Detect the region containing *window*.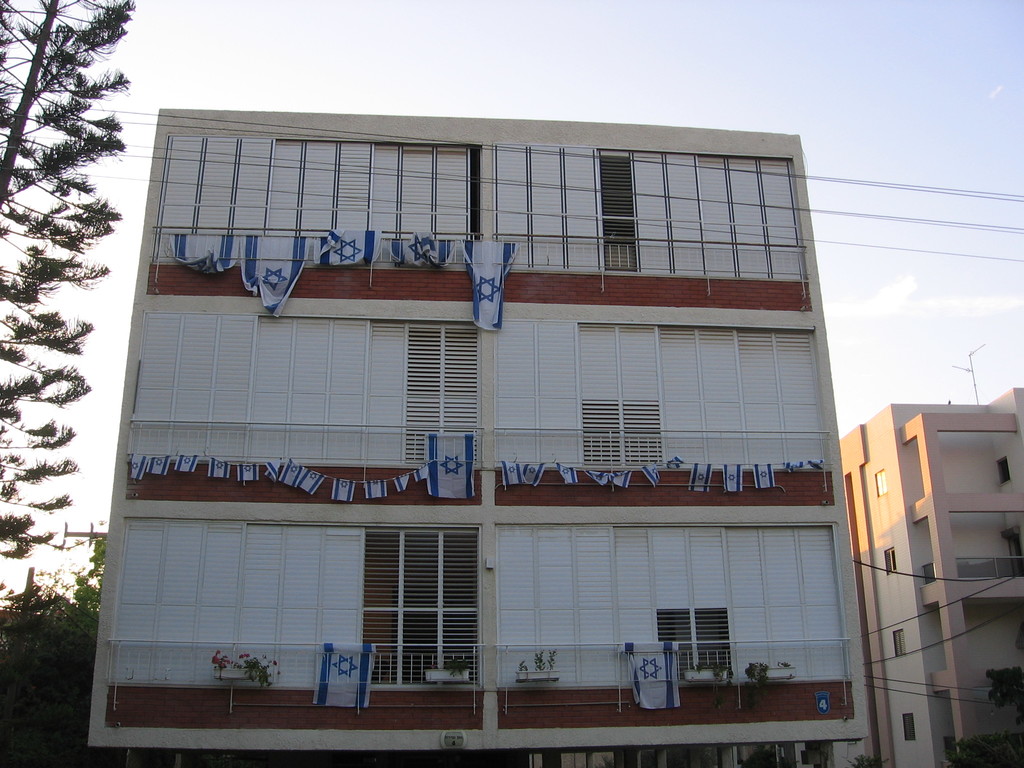
locate(881, 543, 896, 575).
